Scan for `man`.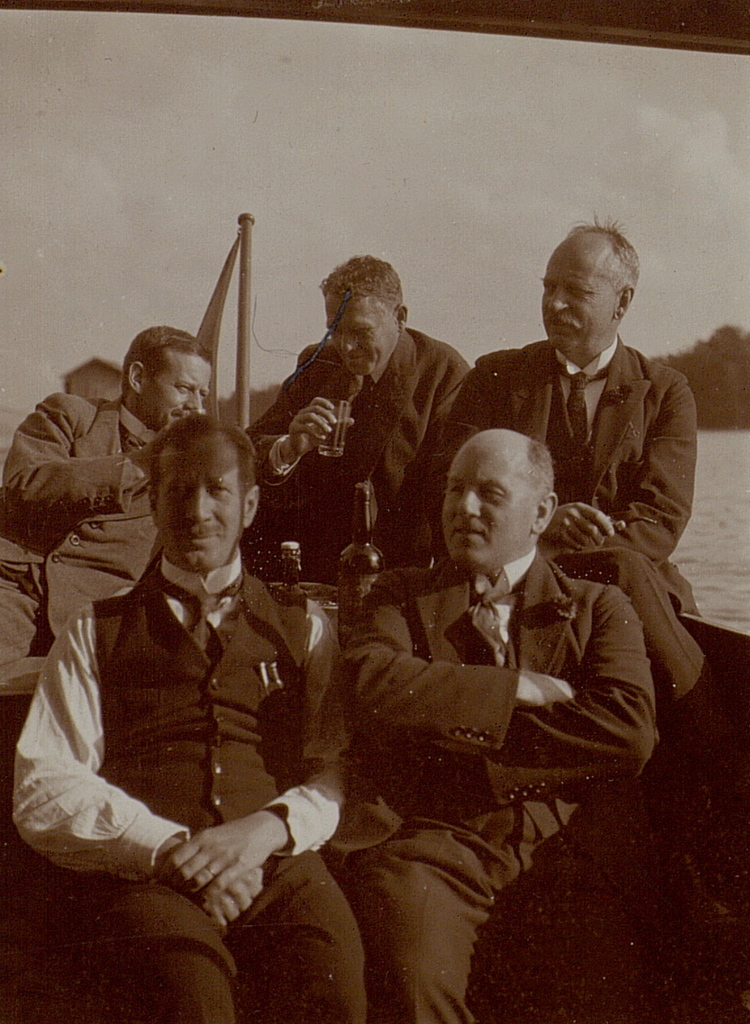
Scan result: 244, 246, 487, 604.
